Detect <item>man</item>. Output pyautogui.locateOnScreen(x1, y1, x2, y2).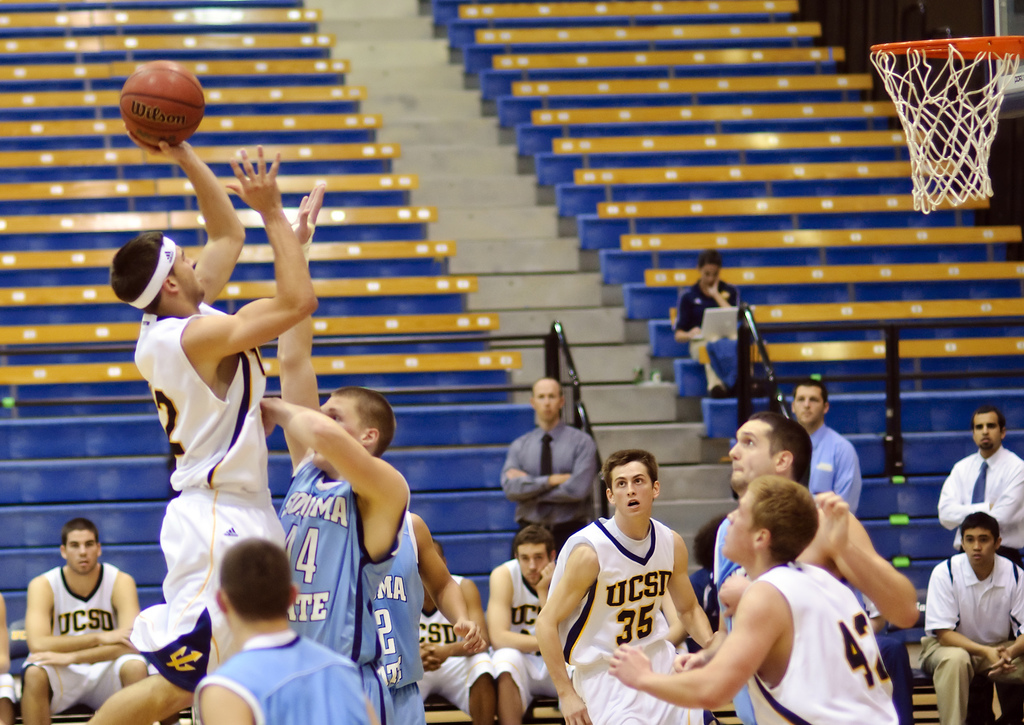
pyautogui.locateOnScreen(86, 123, 320, 724).
